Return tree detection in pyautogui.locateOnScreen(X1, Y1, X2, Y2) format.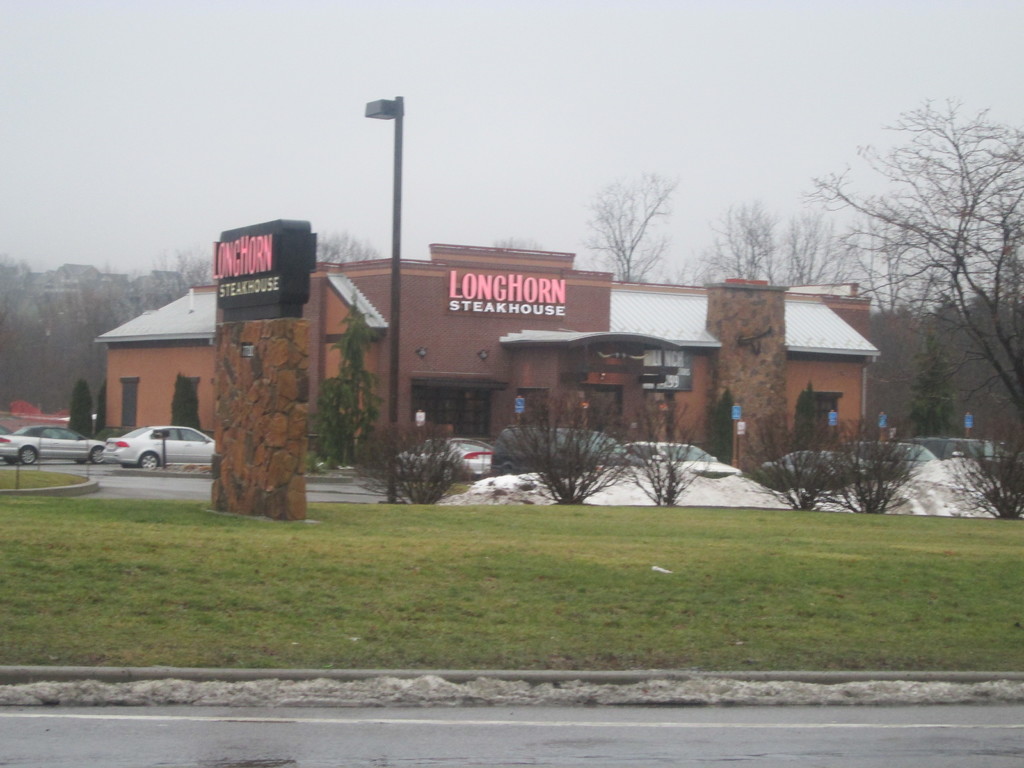
pyautogui.locateOnScreen(822, 76, 1005, 427).
